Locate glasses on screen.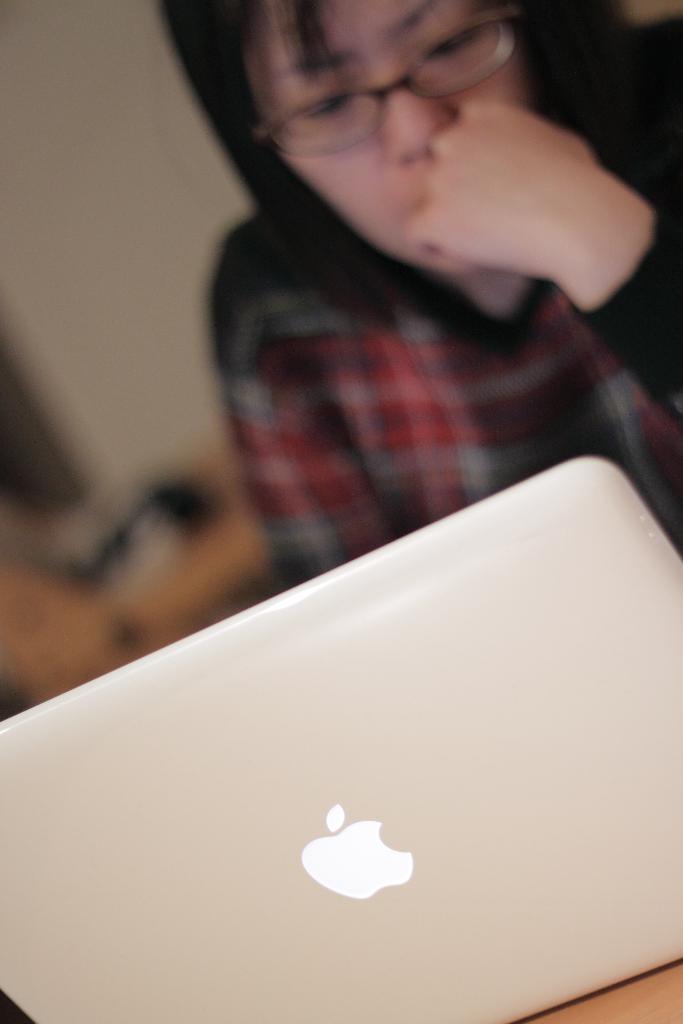
On screen at <bbox>263, 44, 526, 164</bbox>.
